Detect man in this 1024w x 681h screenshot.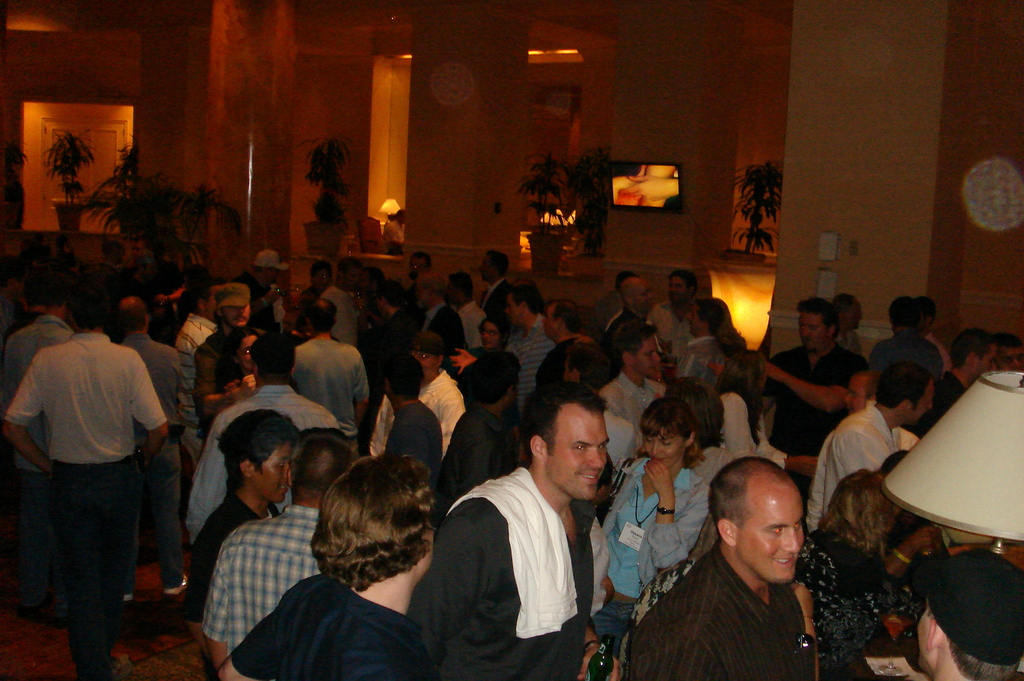
Detection: crop(220, 451, 438, 680).
